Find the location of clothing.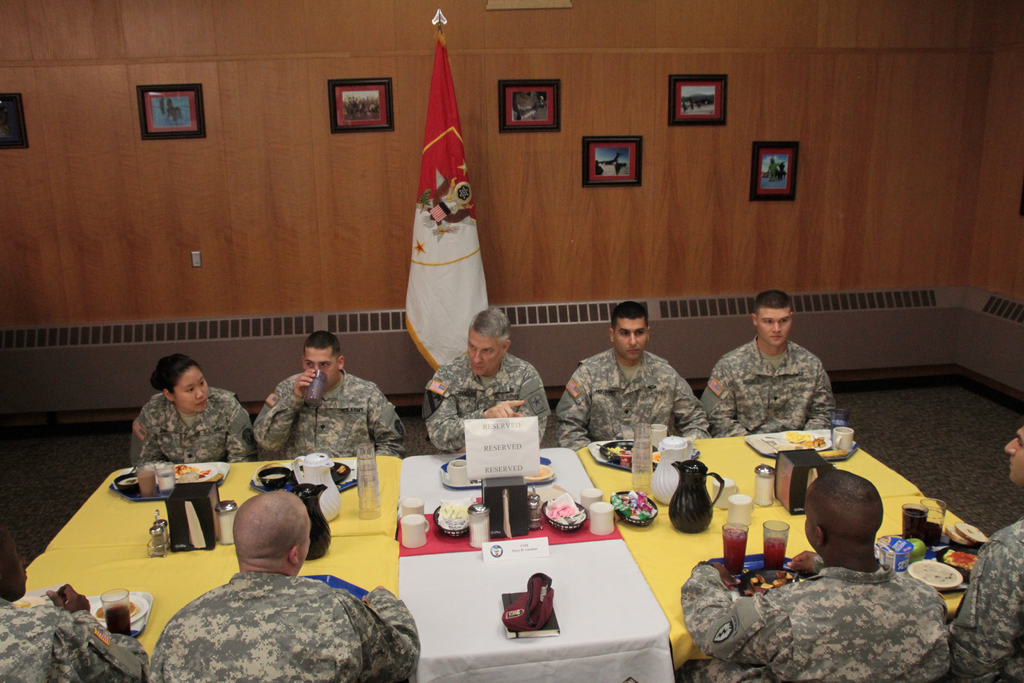
Location: (left=678, top=566, right=952, bottom=682).
